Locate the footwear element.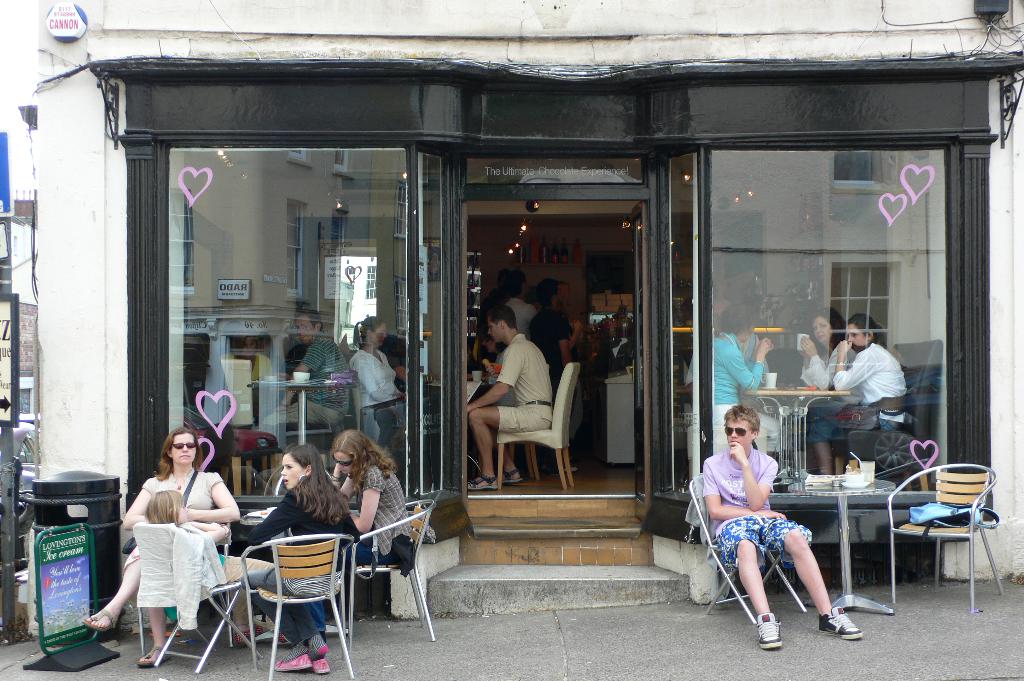
Element bbox: 271/650/310/671.
